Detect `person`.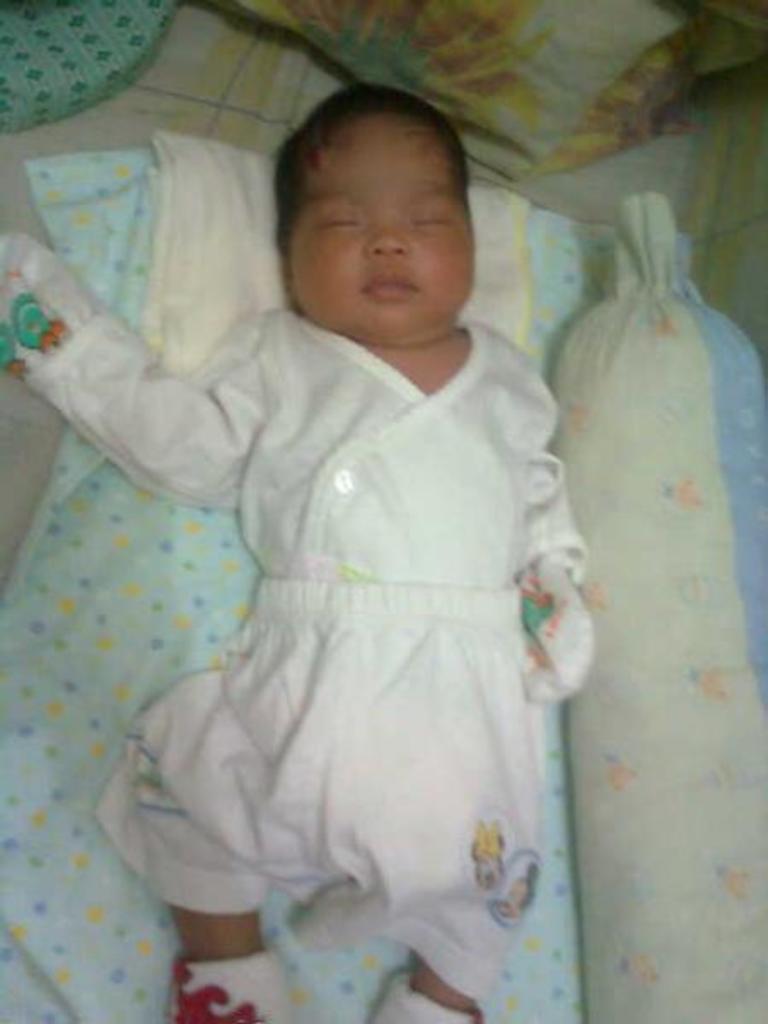
Detected at {"x1": 60, "y1": 32, "x2": 645, "y2": 1021}.
